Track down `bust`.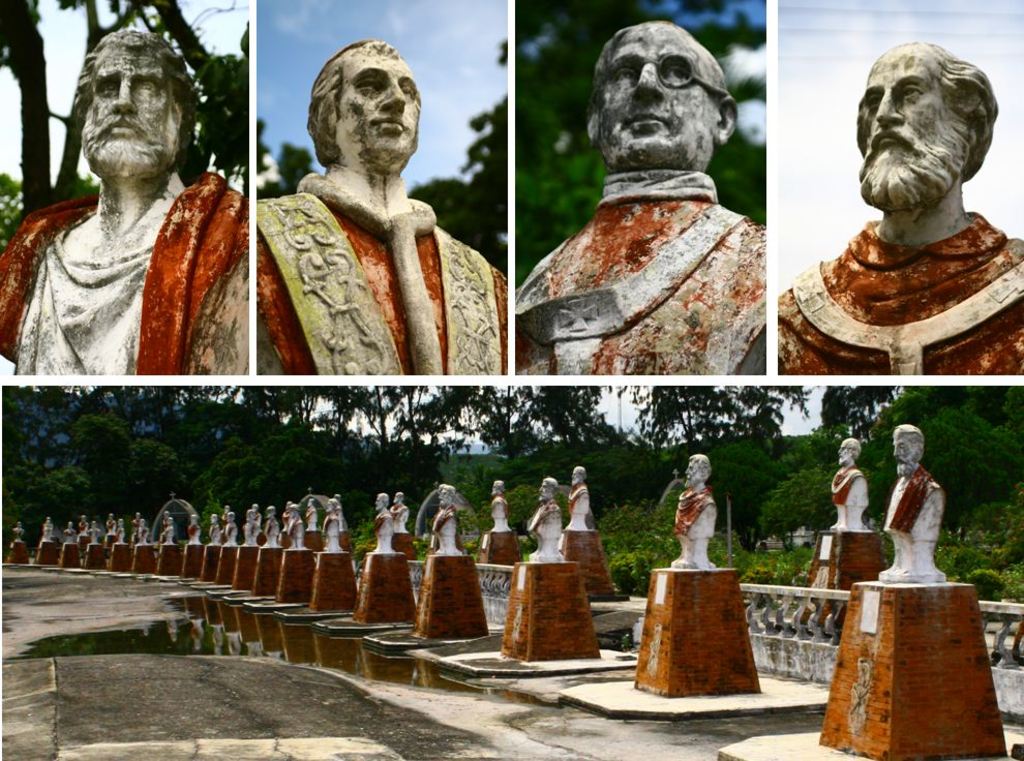
Tracked to 672 453 714 540.
